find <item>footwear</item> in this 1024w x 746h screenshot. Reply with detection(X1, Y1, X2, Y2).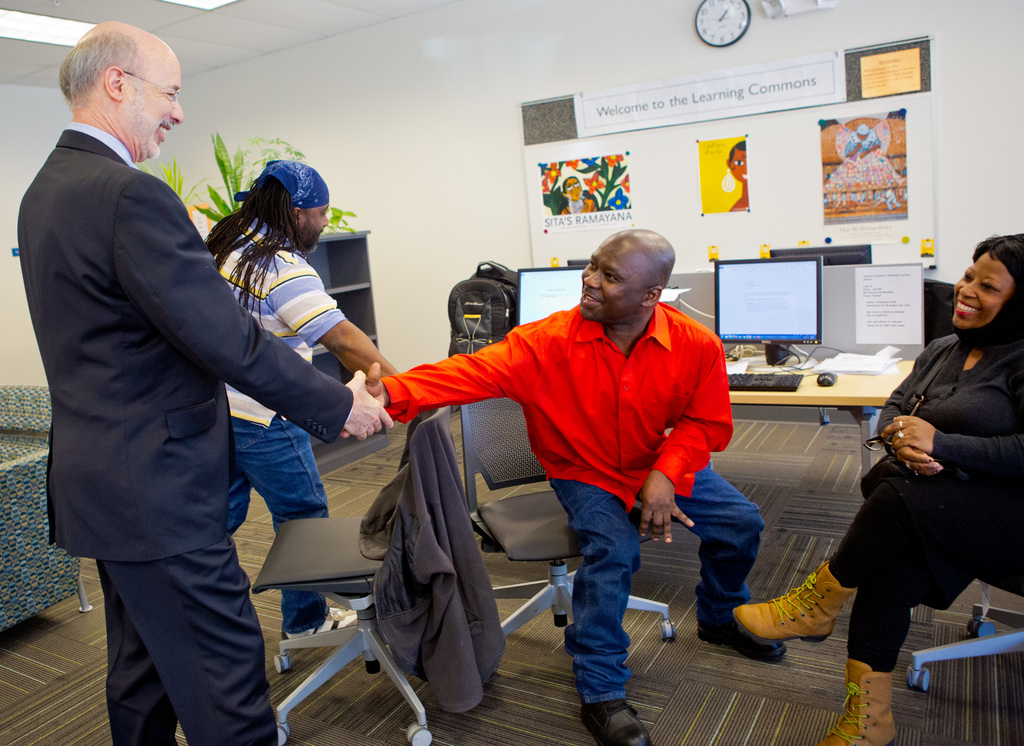
detection(816, 660, 897, 745).
